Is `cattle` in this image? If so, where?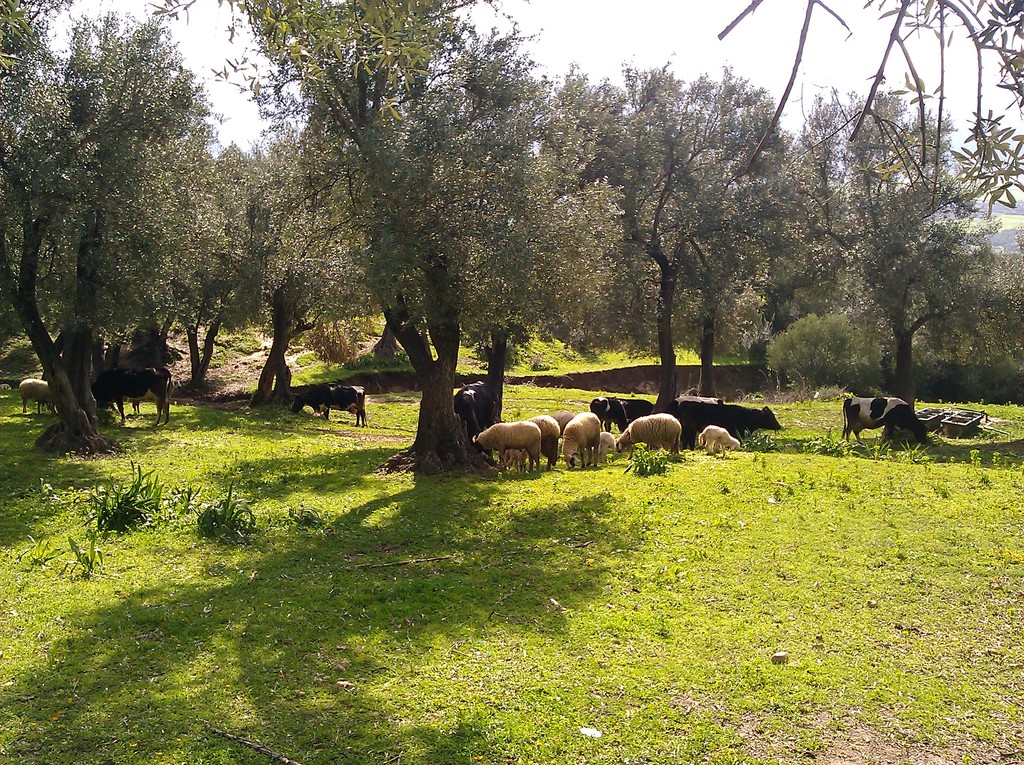
Yes, at Rect(595, 433, 615, 469).
